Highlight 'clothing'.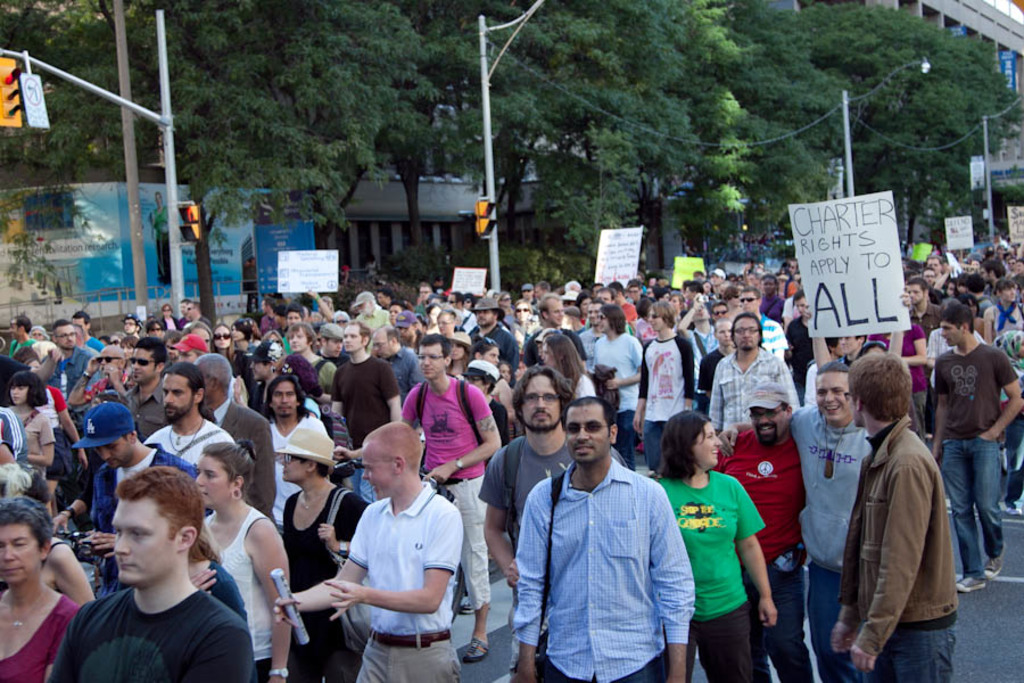
Highlighted region: (514,428,697,669).
